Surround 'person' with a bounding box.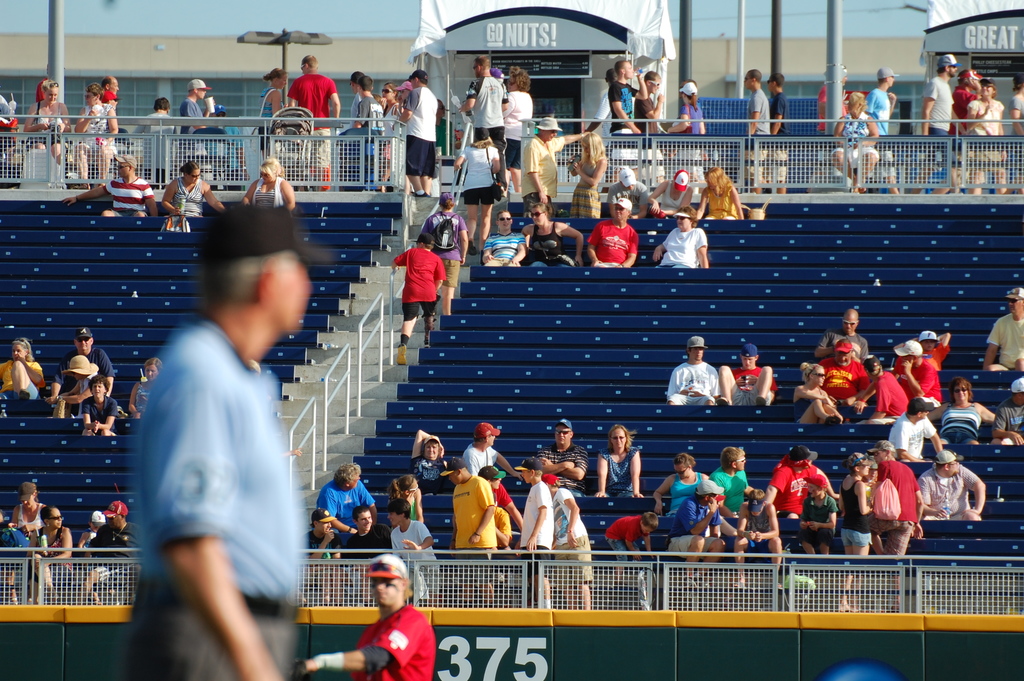
{"x1": 458, "y1": 124, "x2": 506, "y2": 240}.
